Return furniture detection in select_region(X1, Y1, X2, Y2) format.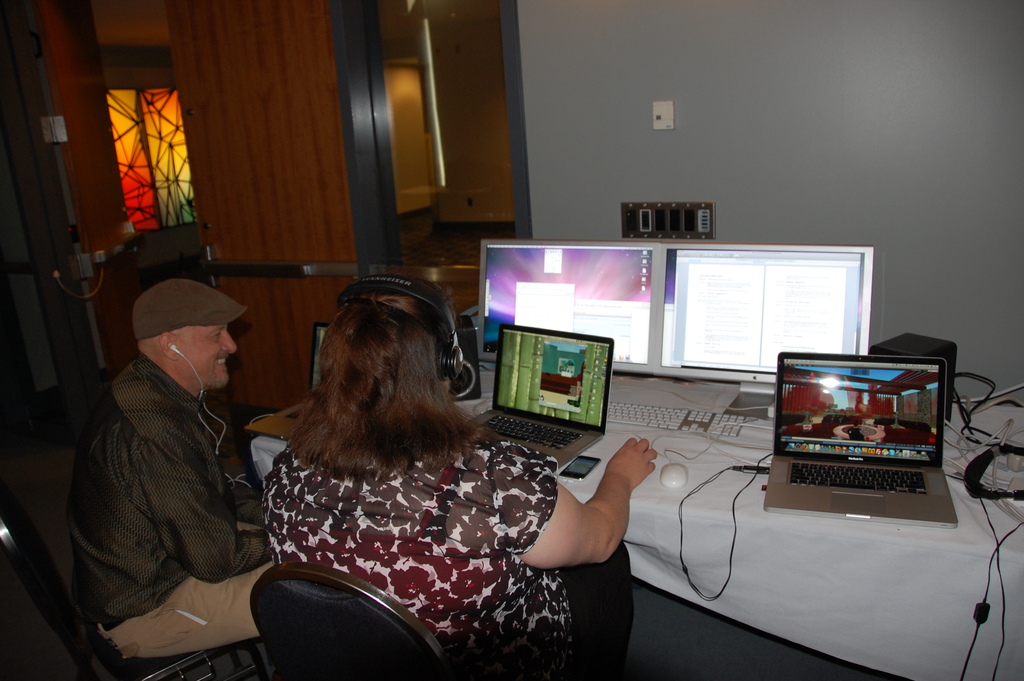
select_region(250, 557, 459, 680).
